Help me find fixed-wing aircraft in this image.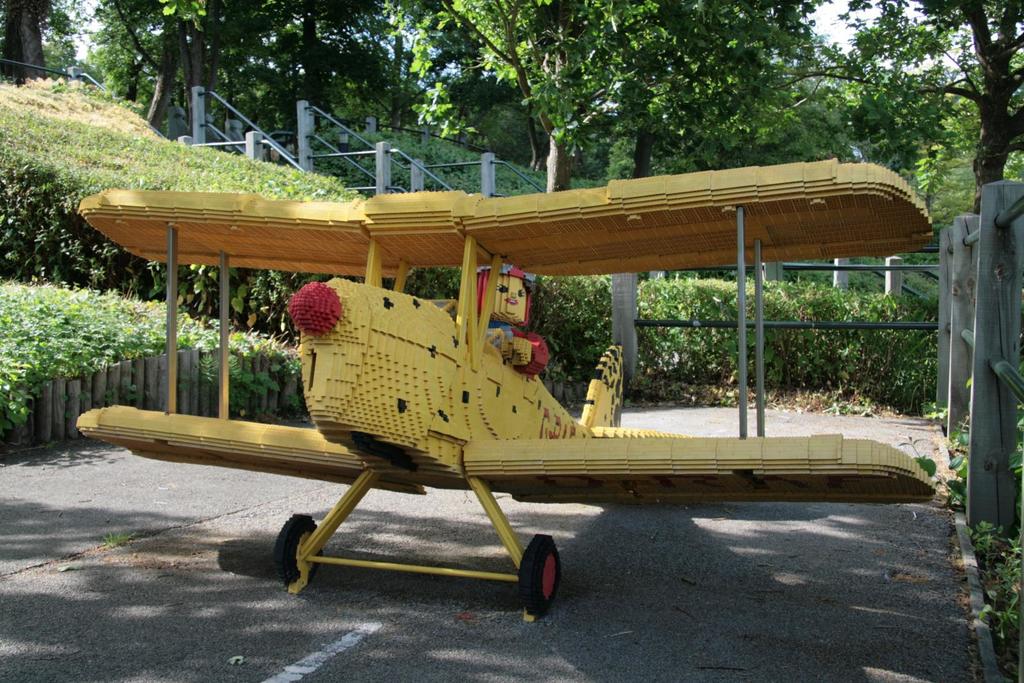
Found it: (left=70, top=156, right=939, bottom=606).
